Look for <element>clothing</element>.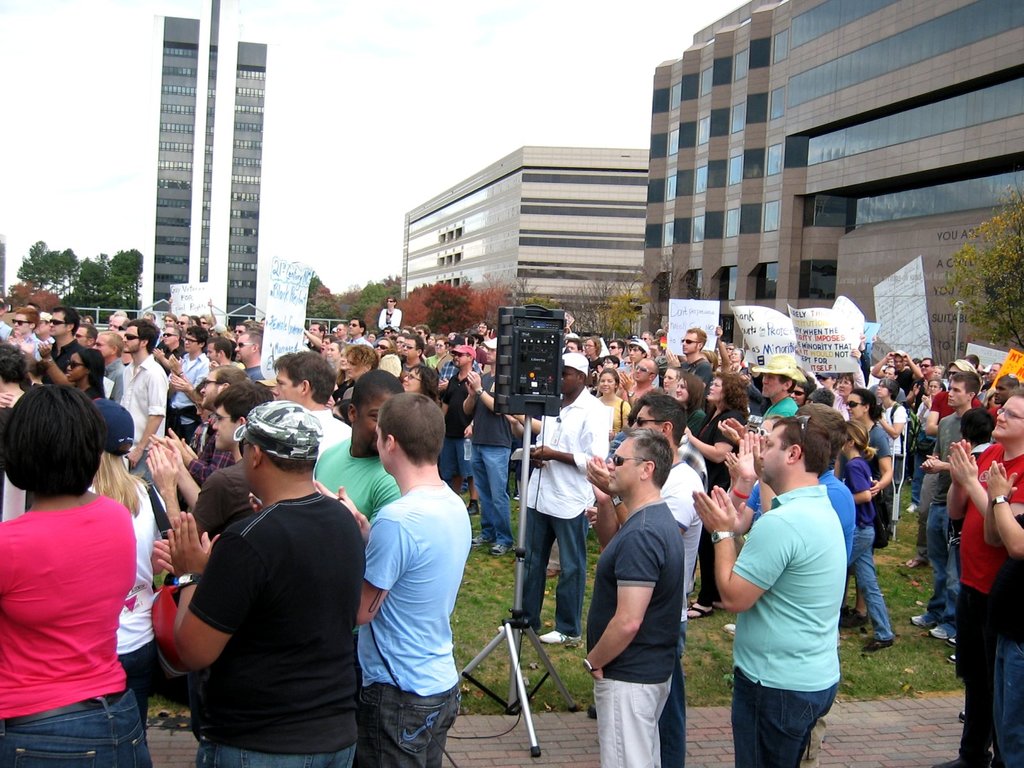
Found: [x1=358, y1=481, x2=470, y2=767].
